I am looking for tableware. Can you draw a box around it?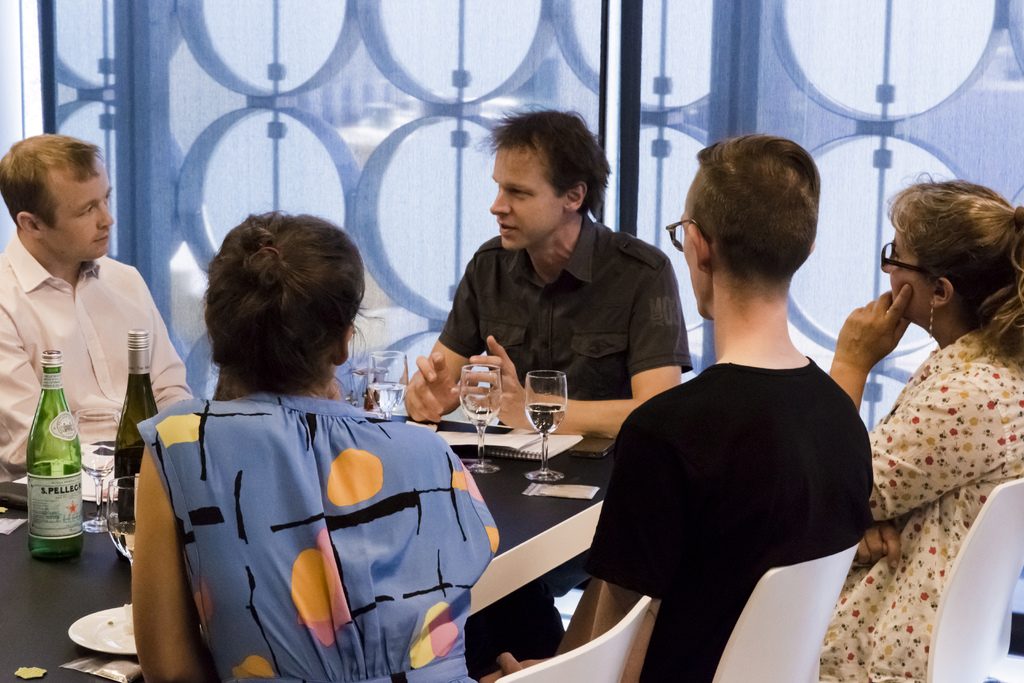
Sure, the bounding box is x1=365 y1=348 x2=406 y2=422.
